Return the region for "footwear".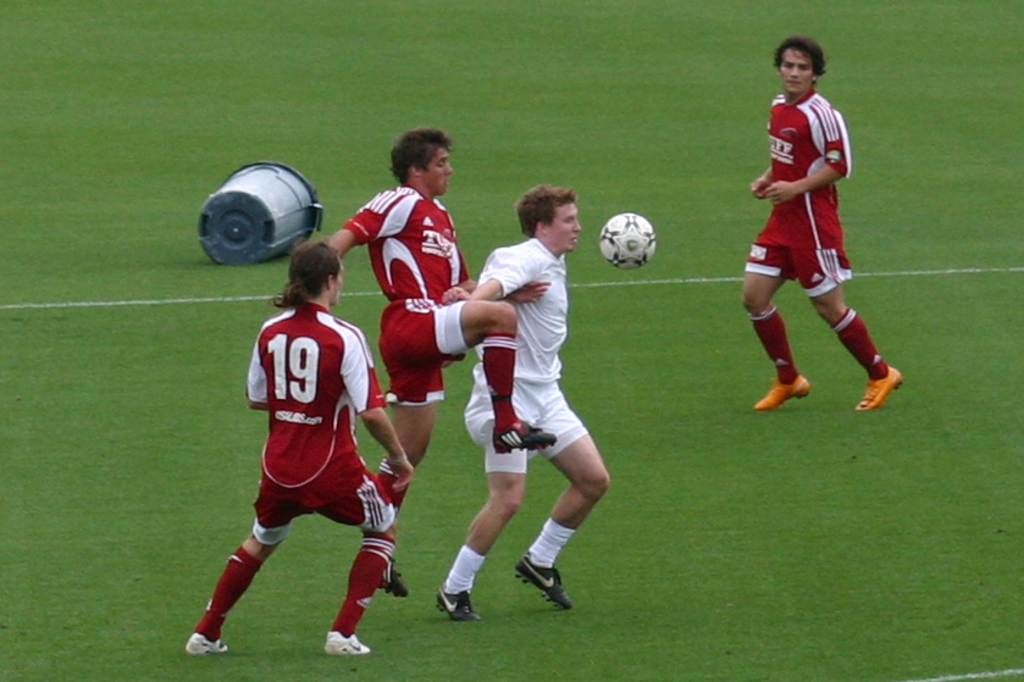
179/628/229/659.
